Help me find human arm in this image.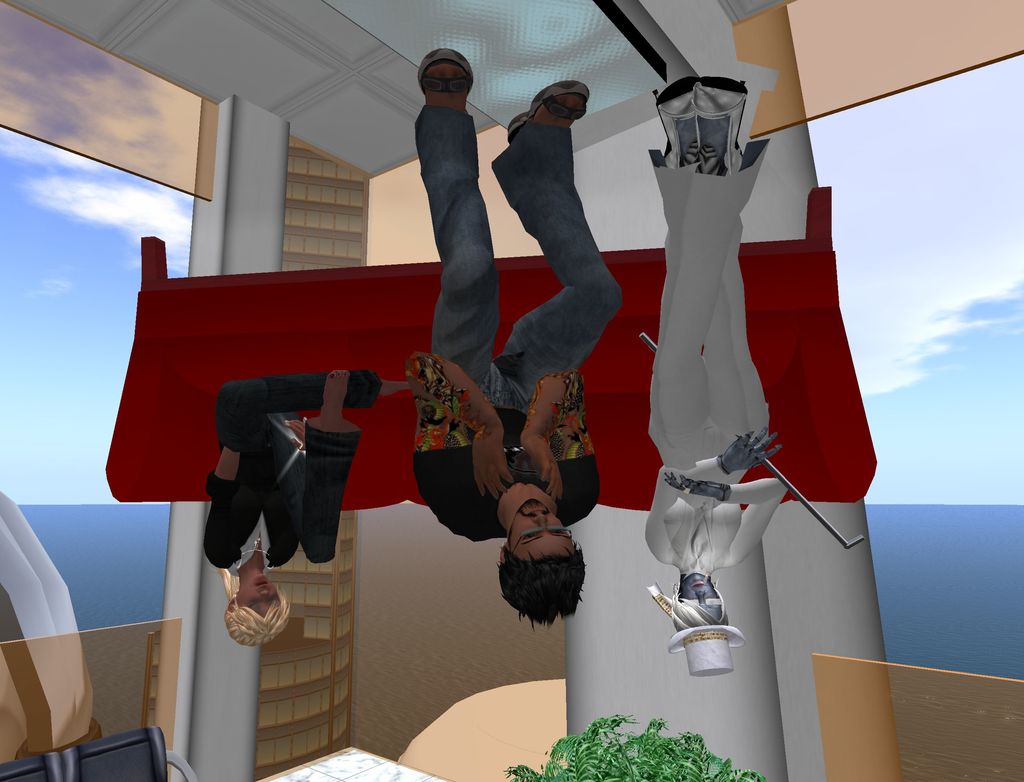
Found it: [x1=660, y1=470, x2=790, y2=557].
